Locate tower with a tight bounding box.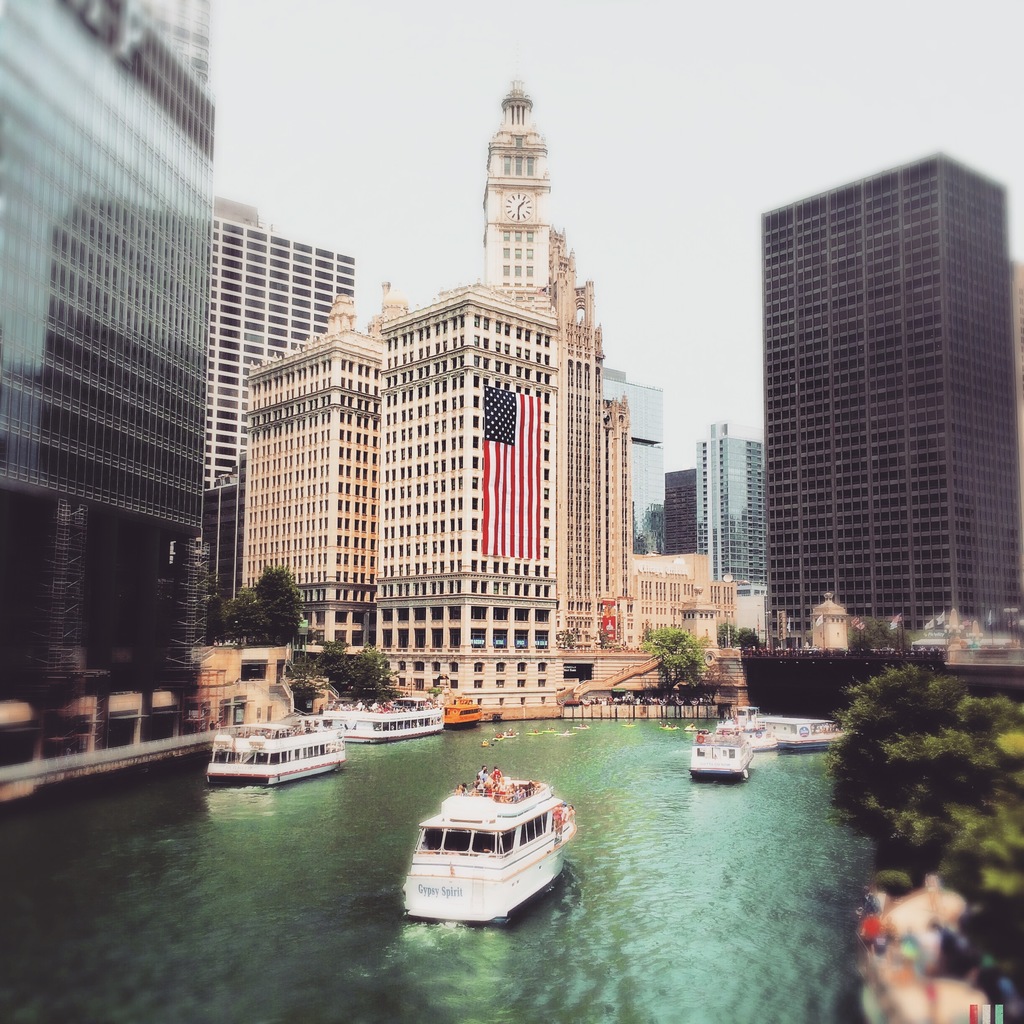
(765, 145, 1023, 656).
